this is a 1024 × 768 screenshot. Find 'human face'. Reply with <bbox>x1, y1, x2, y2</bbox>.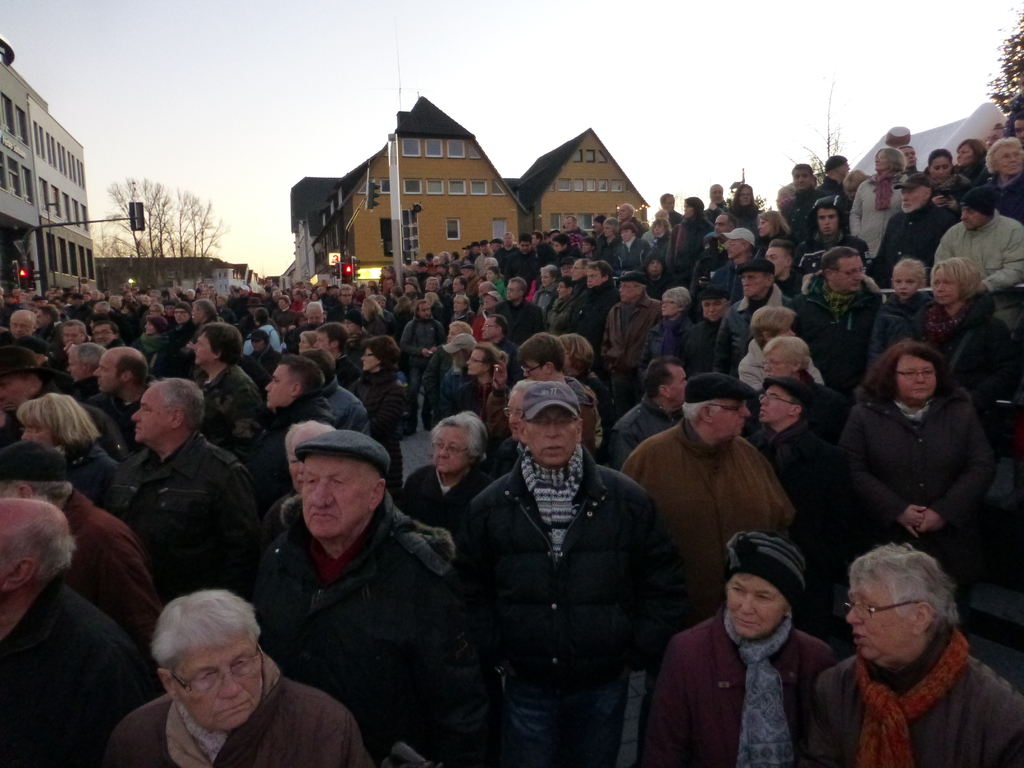
<bbox>419, 303, 429, 320</bbox>.
